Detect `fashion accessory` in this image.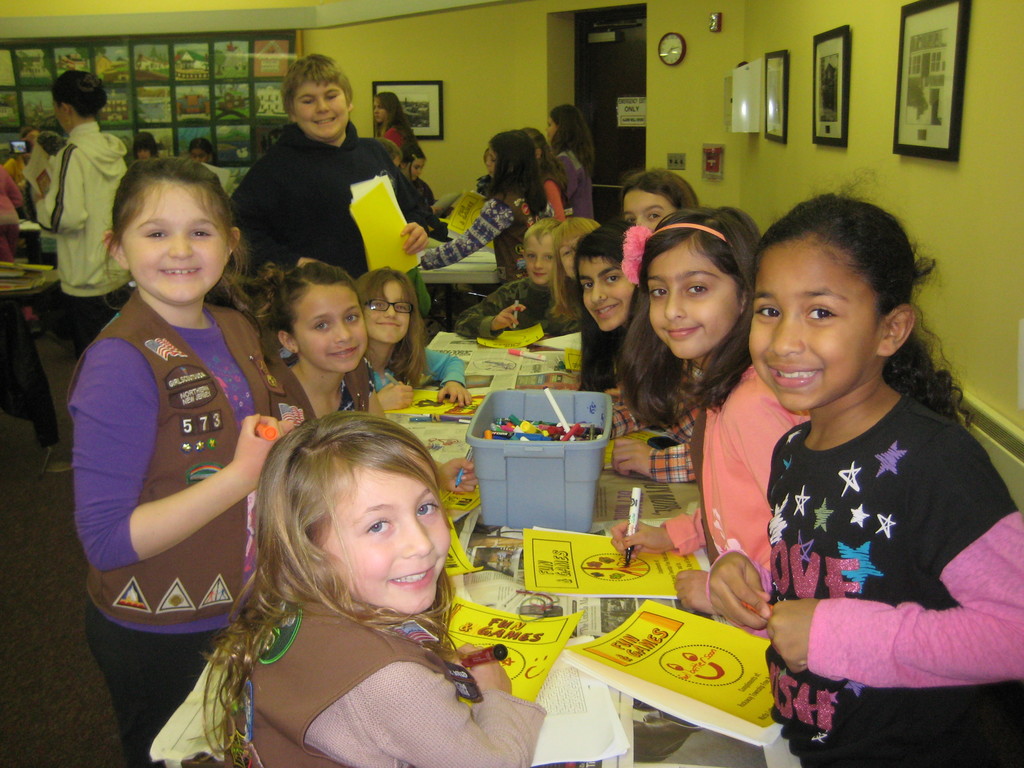
Detection: Rect(618, 222, 734, 290).
